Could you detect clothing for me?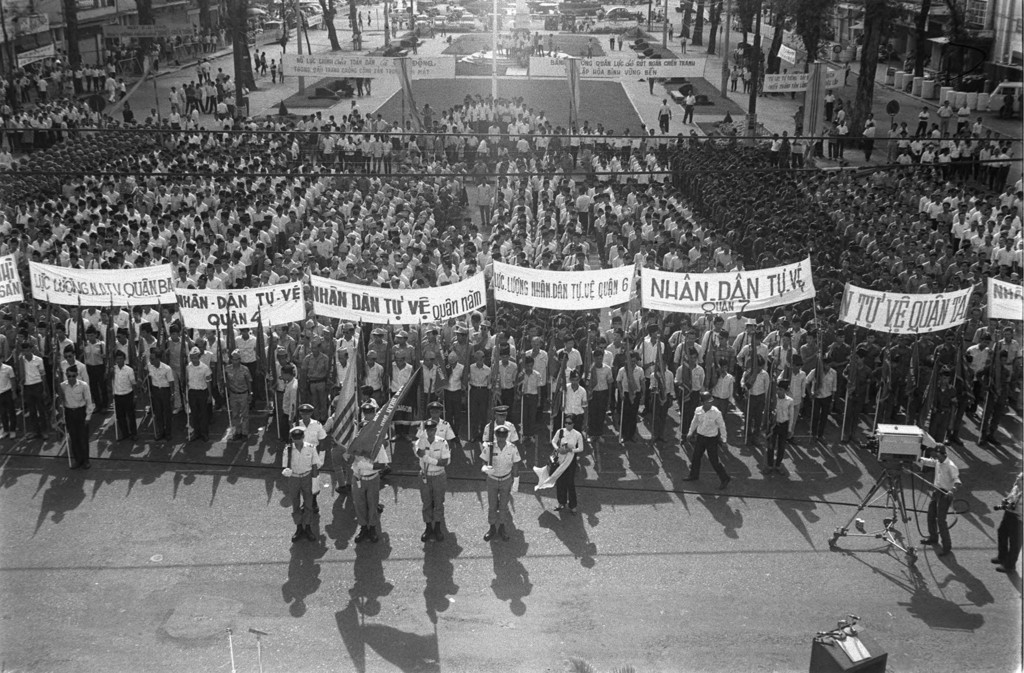
Detection result: pyautogui.locateOnScreen(371, 342, 388, 363).
